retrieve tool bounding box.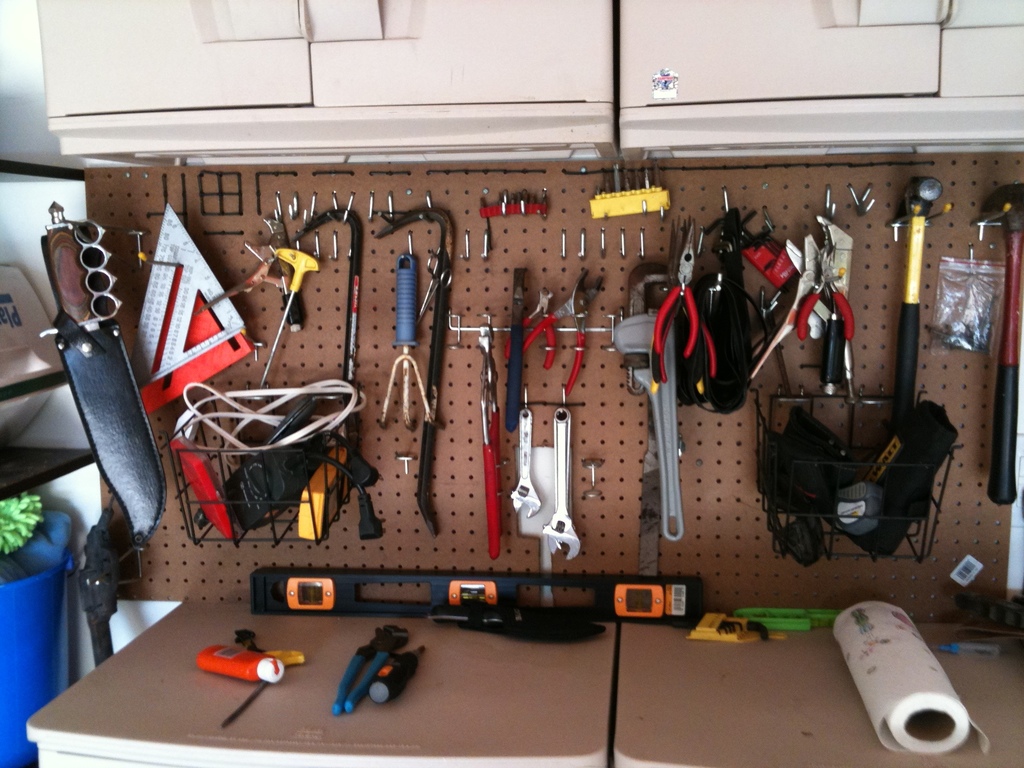
Bounding box: (31,270,160,562).
